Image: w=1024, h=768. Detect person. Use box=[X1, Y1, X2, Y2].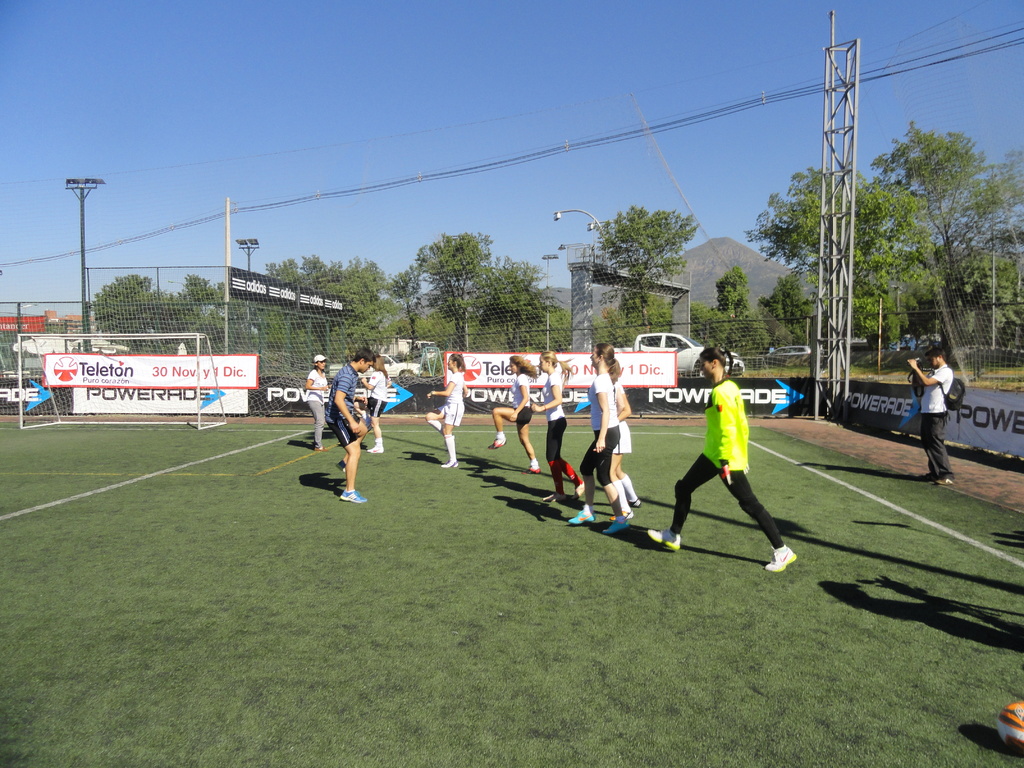
box=[572, 346, 624, 532].
